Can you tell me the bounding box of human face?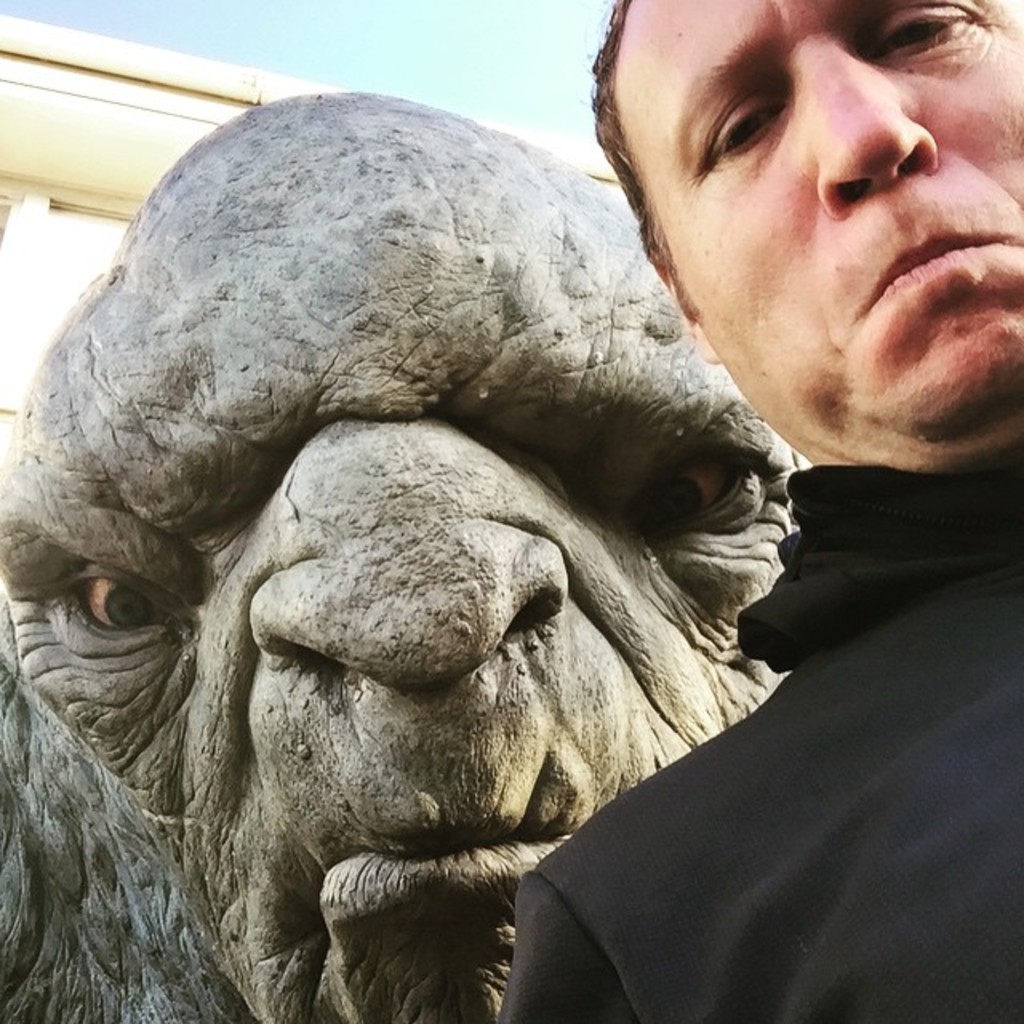
x1=610, y1=0, x2=1022, y2=424.
